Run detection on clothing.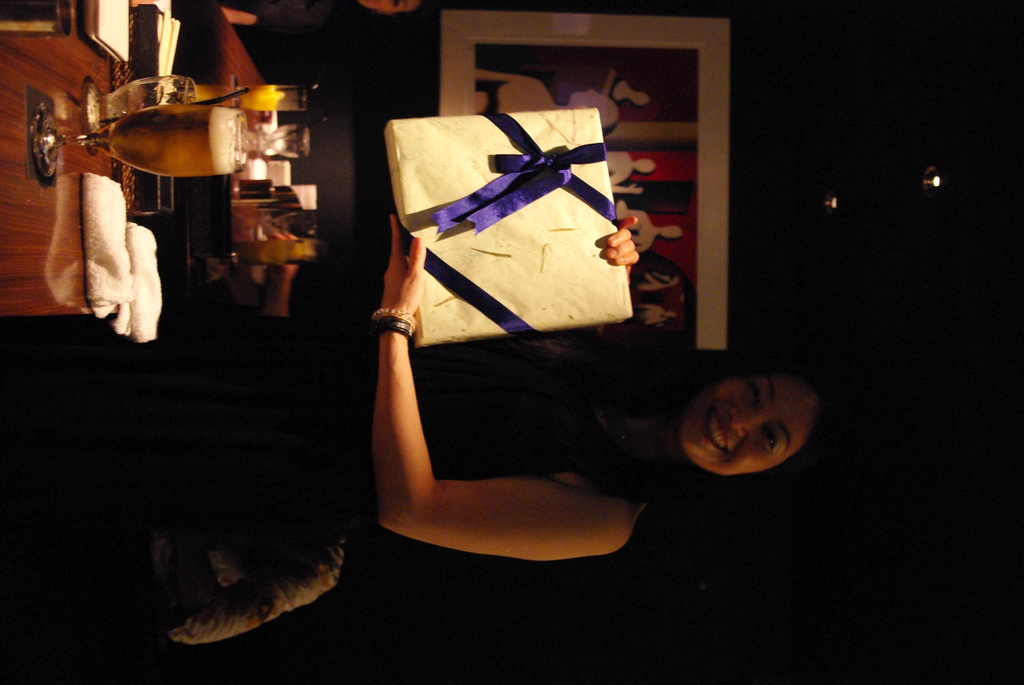
Result: (87,343,712,590).
